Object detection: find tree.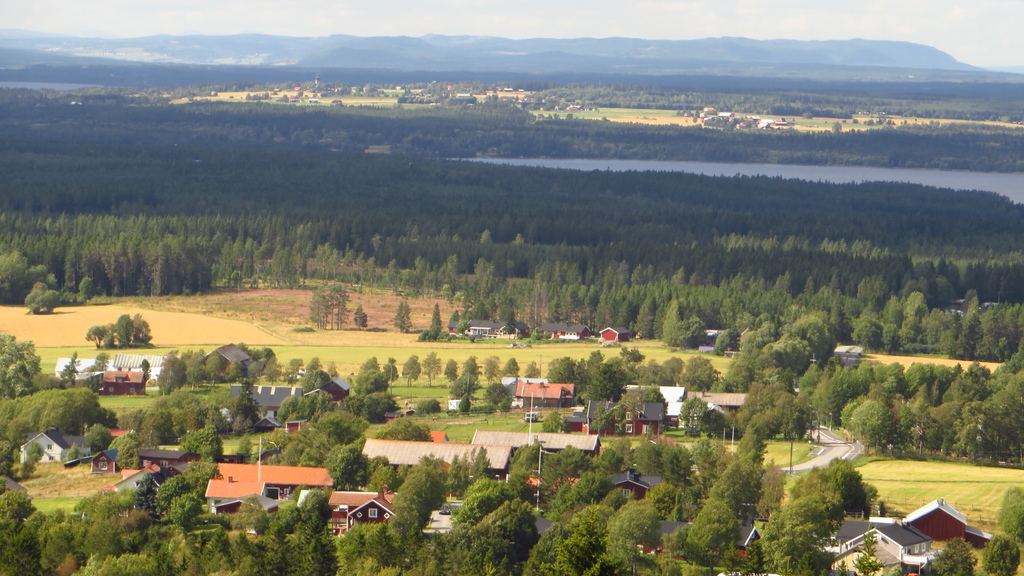
[x1=452, y1=372, x2=488, y2=398].
